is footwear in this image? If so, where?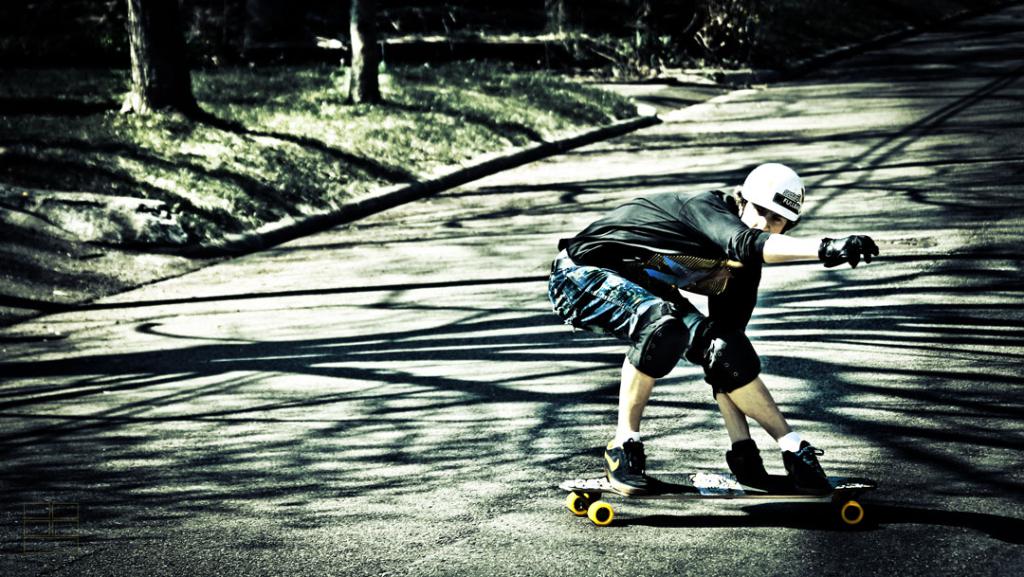
Yes, at pyautogui.locateOnScreen(603, 438, 667, 500).
